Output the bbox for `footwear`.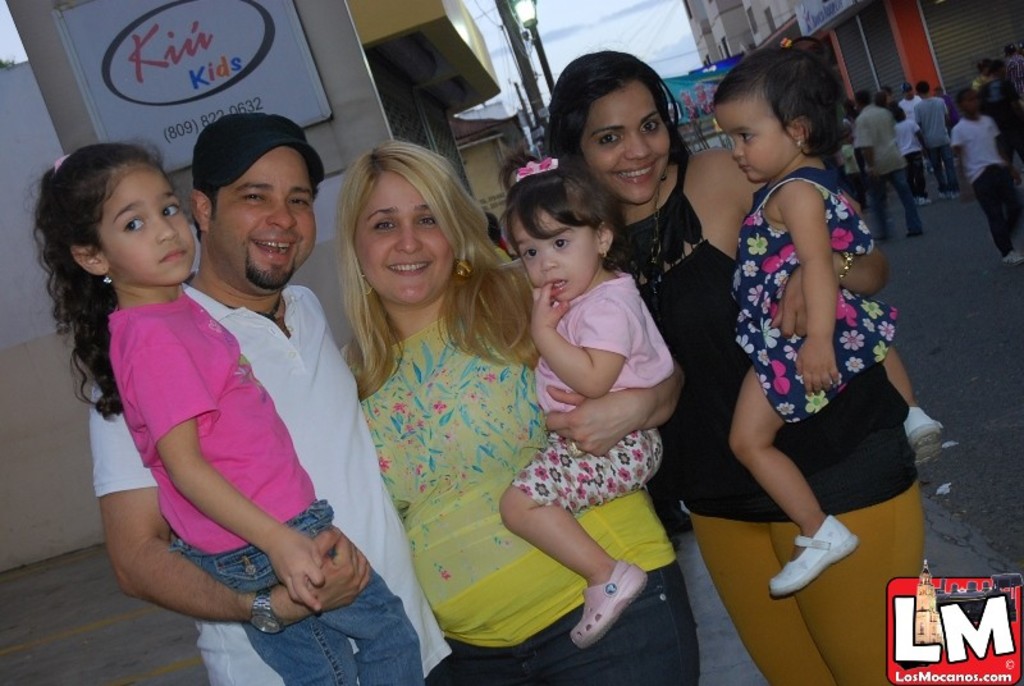
pyautogui.locateOnScreen(900, 407, 941, 471).
